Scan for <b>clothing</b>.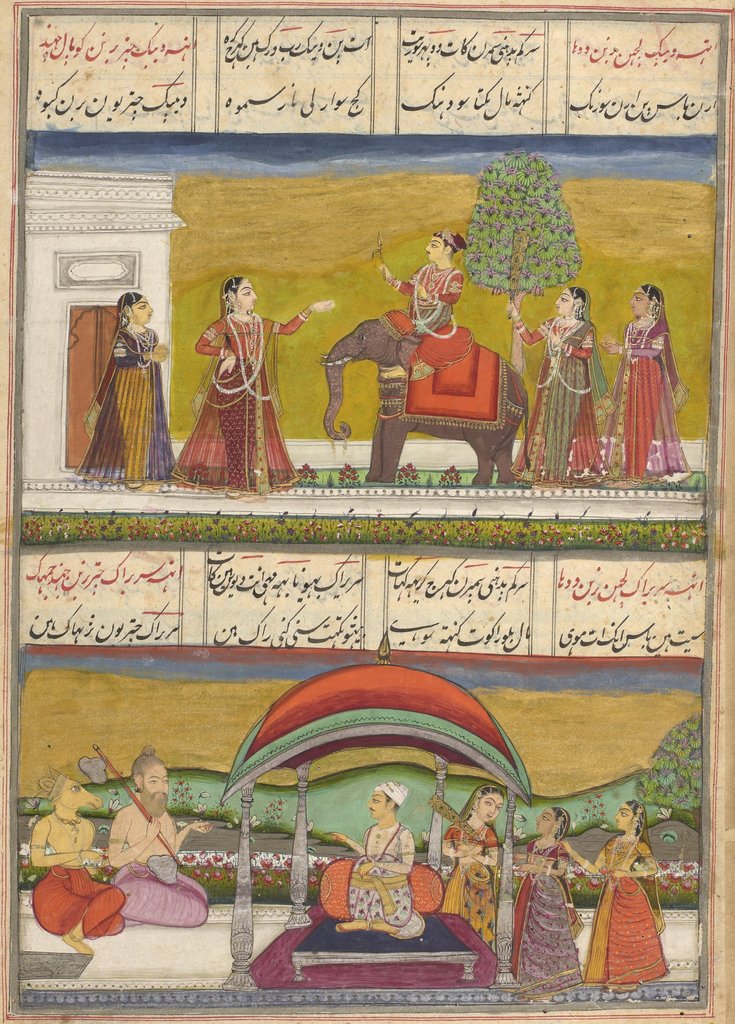
Scan result: (x1=387, y1=263, x2=472, y2=380).
